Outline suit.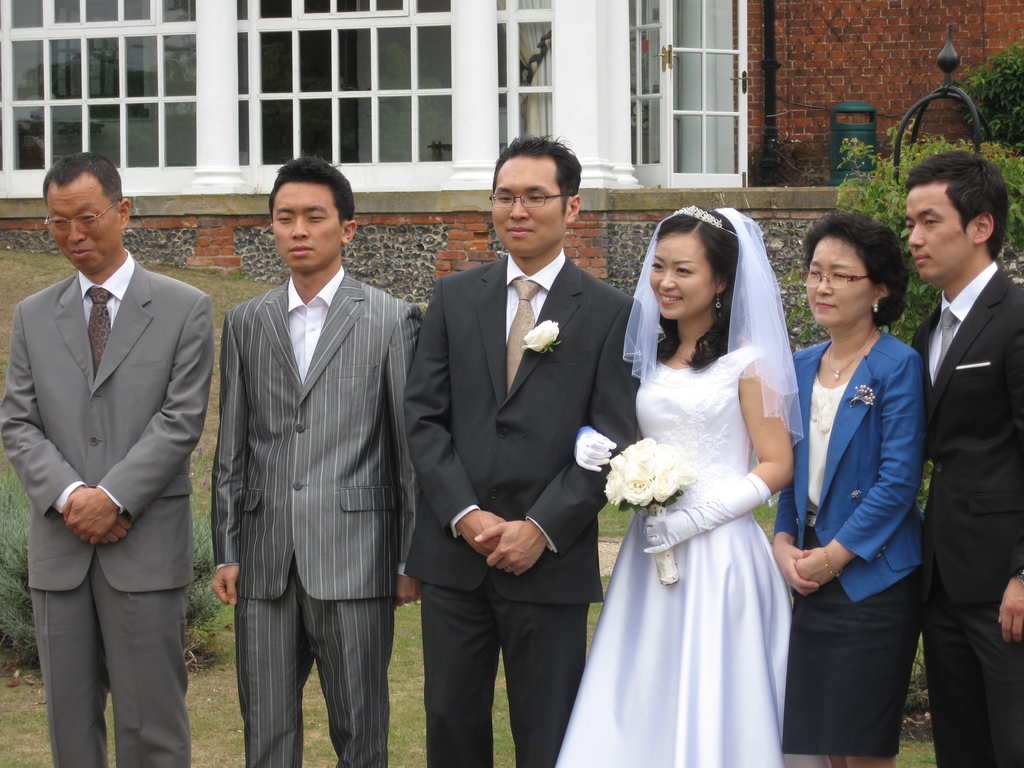
Outline: BBox(0, 247, 214, 767).
